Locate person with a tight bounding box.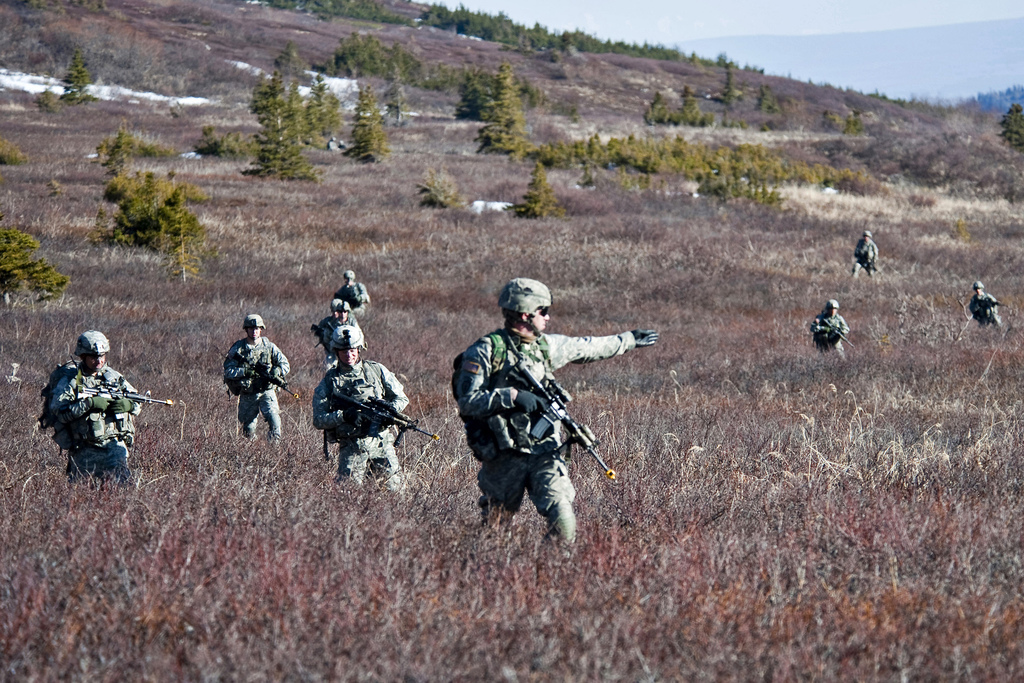
box(848, 230, 879, 277).
